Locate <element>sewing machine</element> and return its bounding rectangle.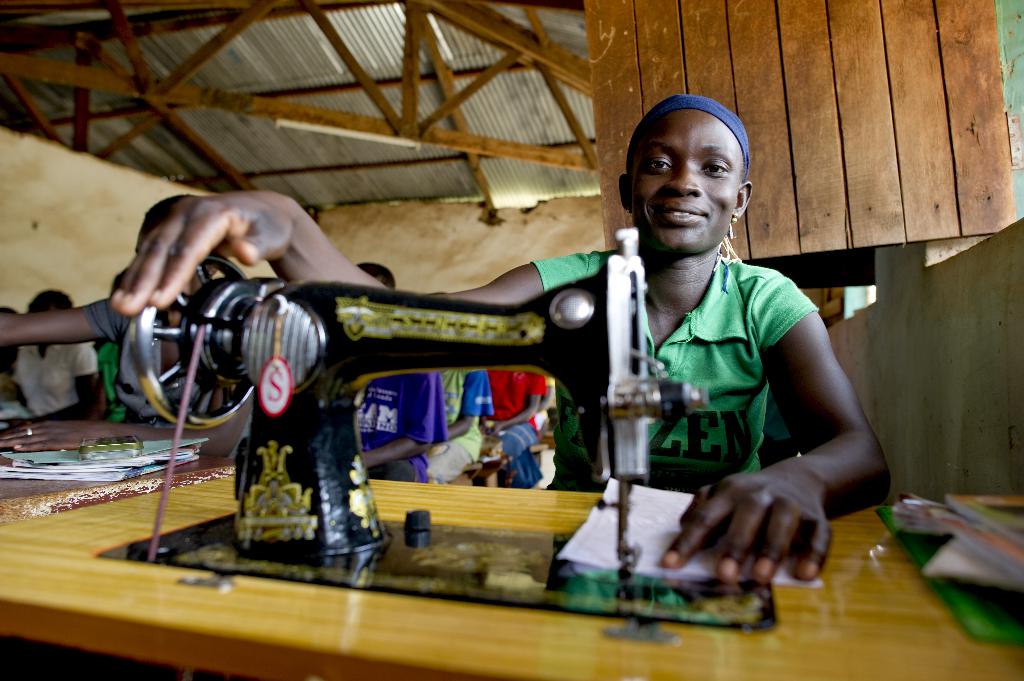
box=[128, 220, 776, 627].
